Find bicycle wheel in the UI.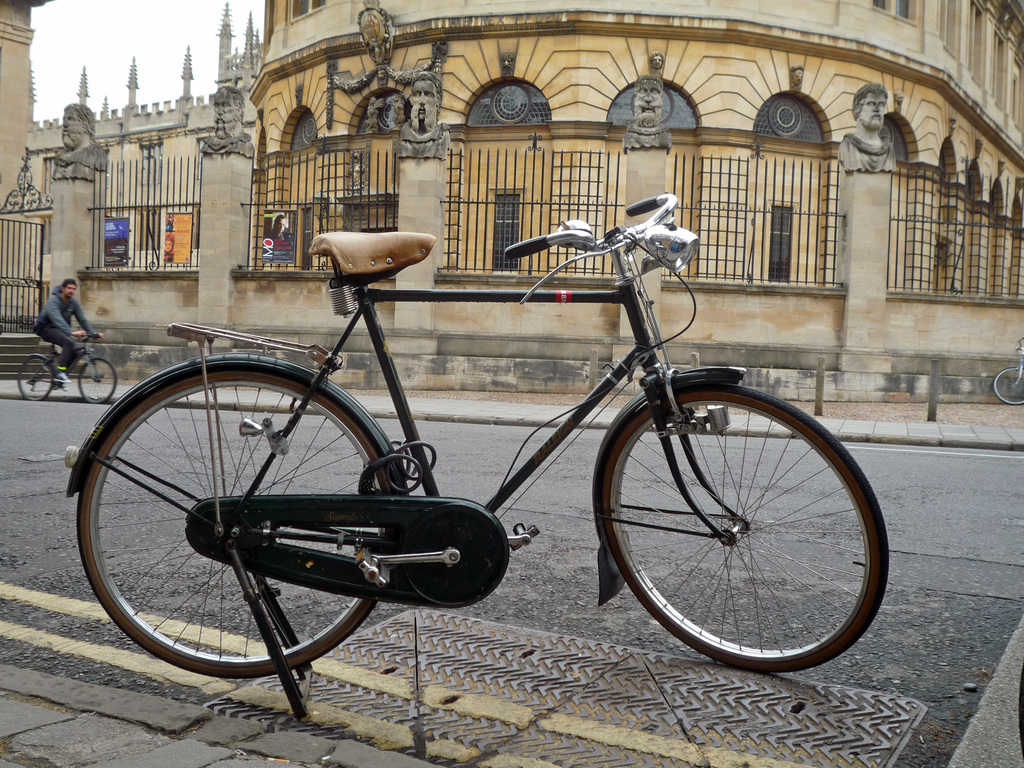
UI element at crop(74, 353, 118, 404).
